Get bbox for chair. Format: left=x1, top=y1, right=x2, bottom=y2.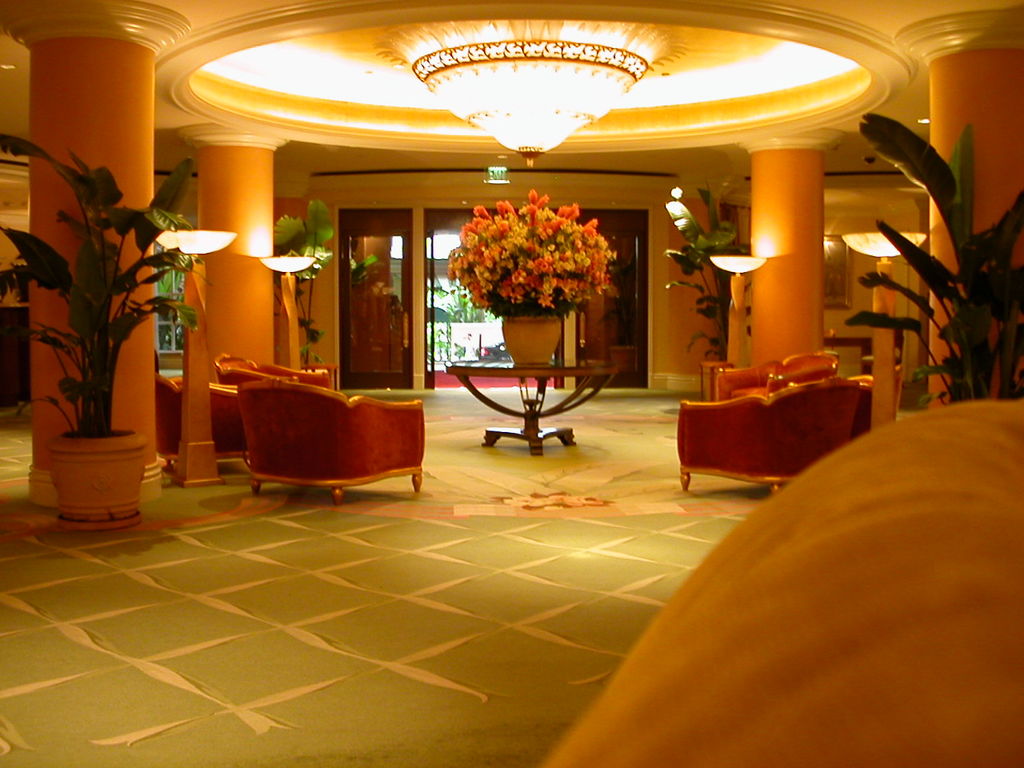
left=845, top=367, right=905, bottom=438.
